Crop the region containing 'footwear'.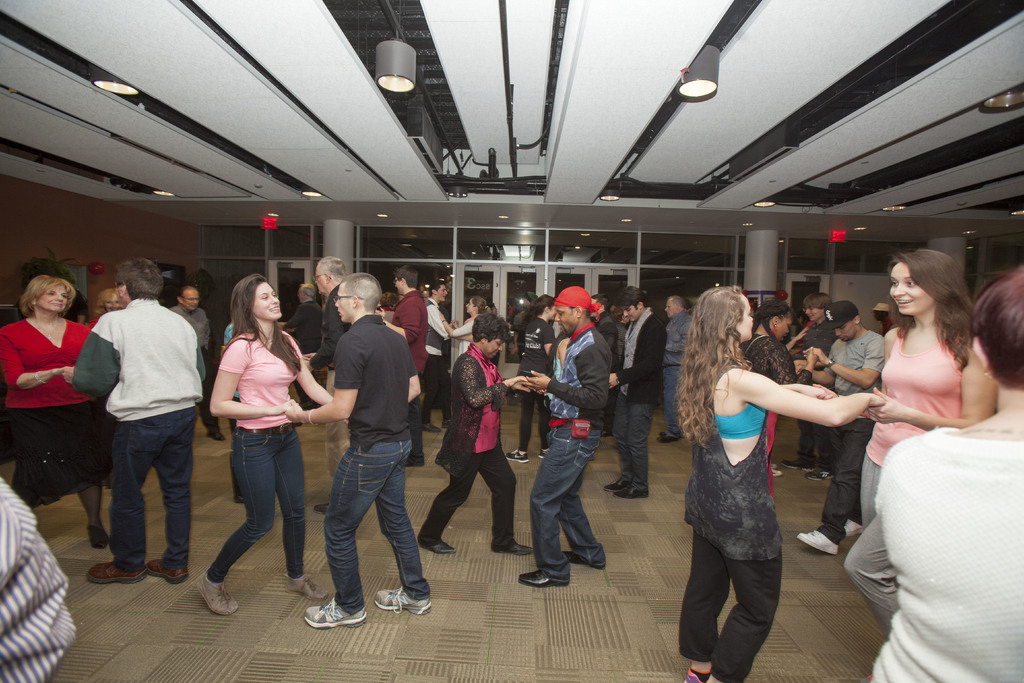
Crop region: l=654, t=428, r=666, b=437.
